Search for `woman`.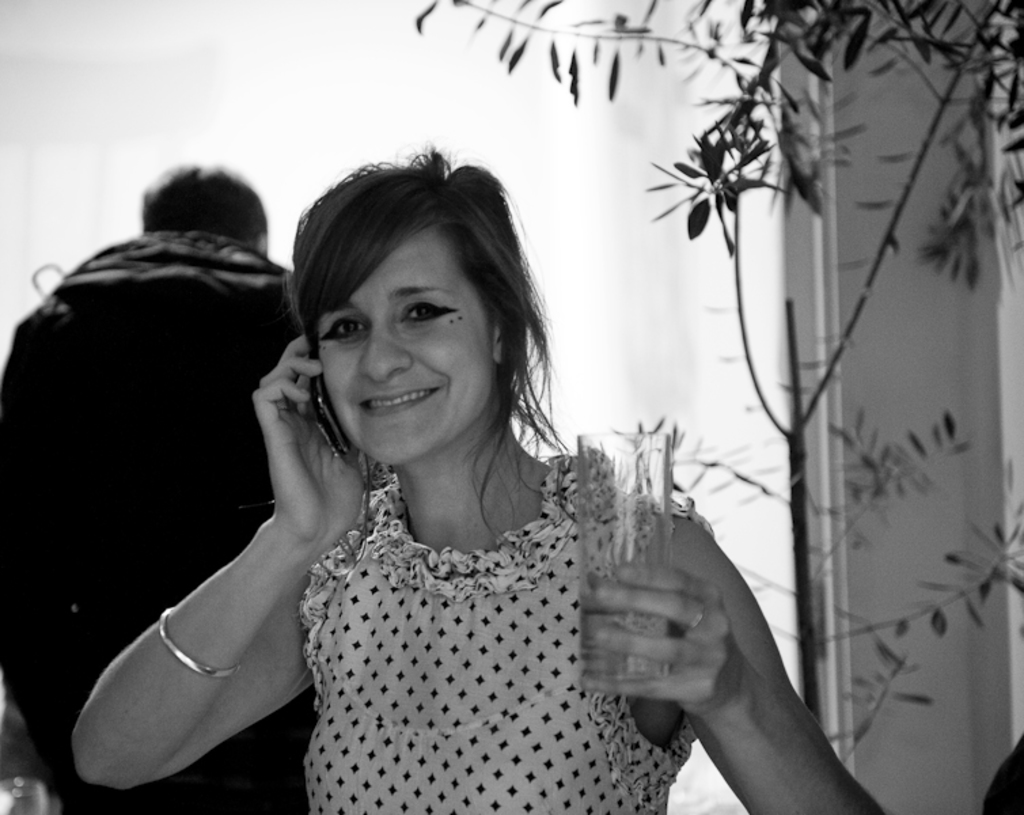
Found at (x1=88, y1=162, x2=767, y2=814).
